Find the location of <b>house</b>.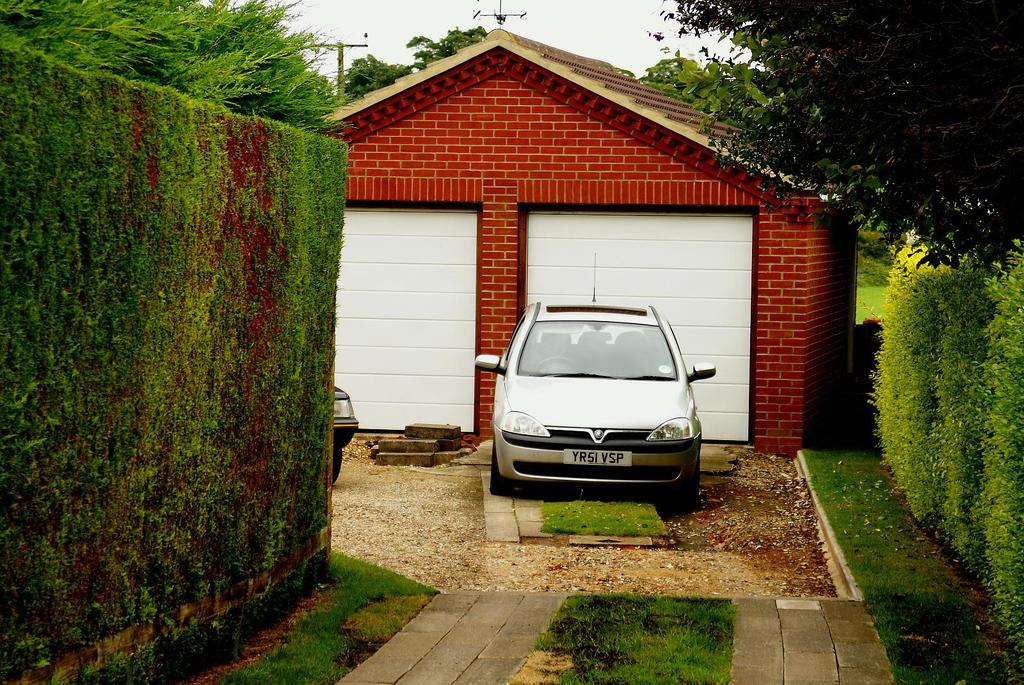
Location: x1=305, y1=36, x2=846, y2=421.
